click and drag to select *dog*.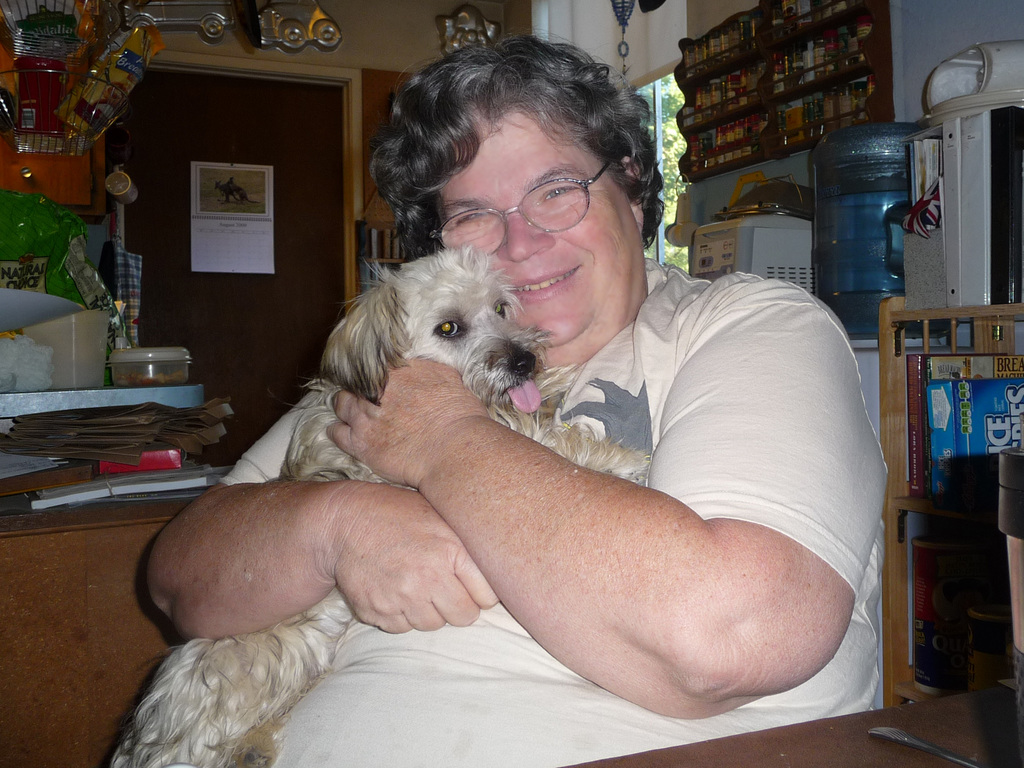
Selection: [left=97, top=246, right=654, bottom=767].
